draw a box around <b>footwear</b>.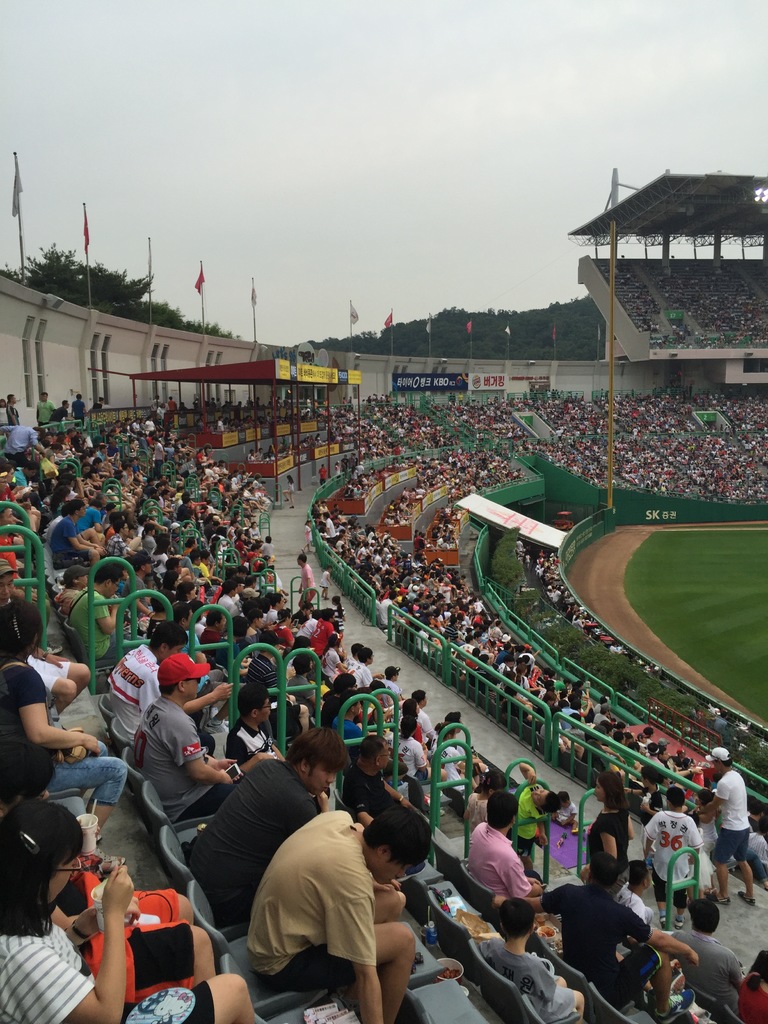
{"left": 713, "top": 895, "right": 734, "bottom": 903}.
